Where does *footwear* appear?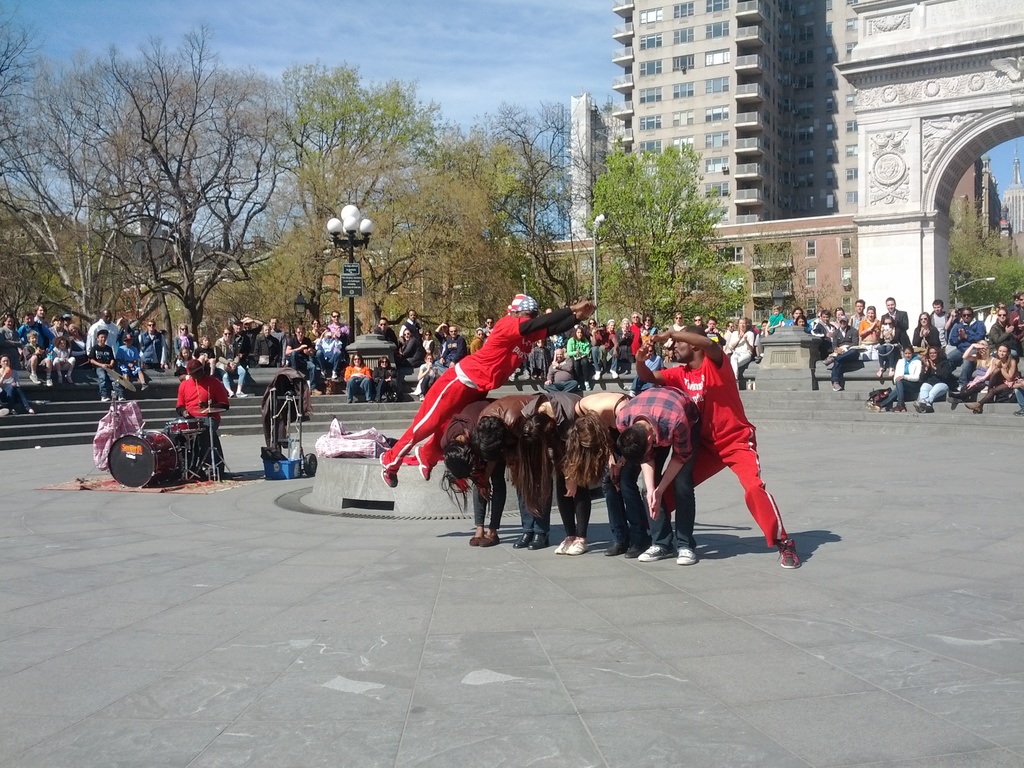
Appears at {"left": 531, "top": 531, "right": 547, "bottom": 551}.
